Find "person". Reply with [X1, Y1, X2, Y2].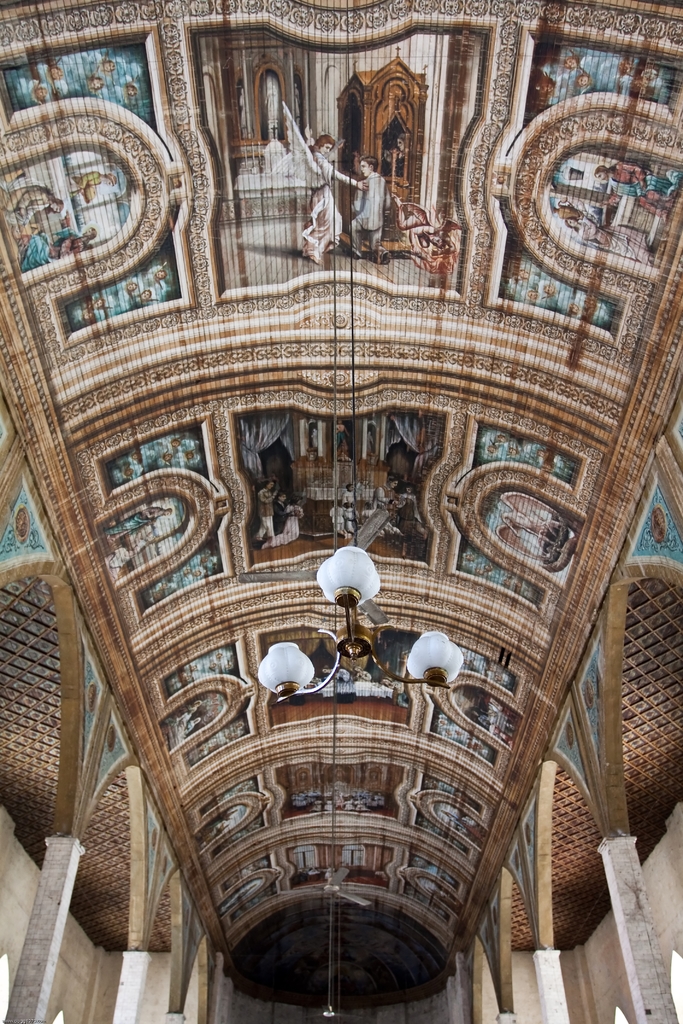
[348, 161, 393, 268].
